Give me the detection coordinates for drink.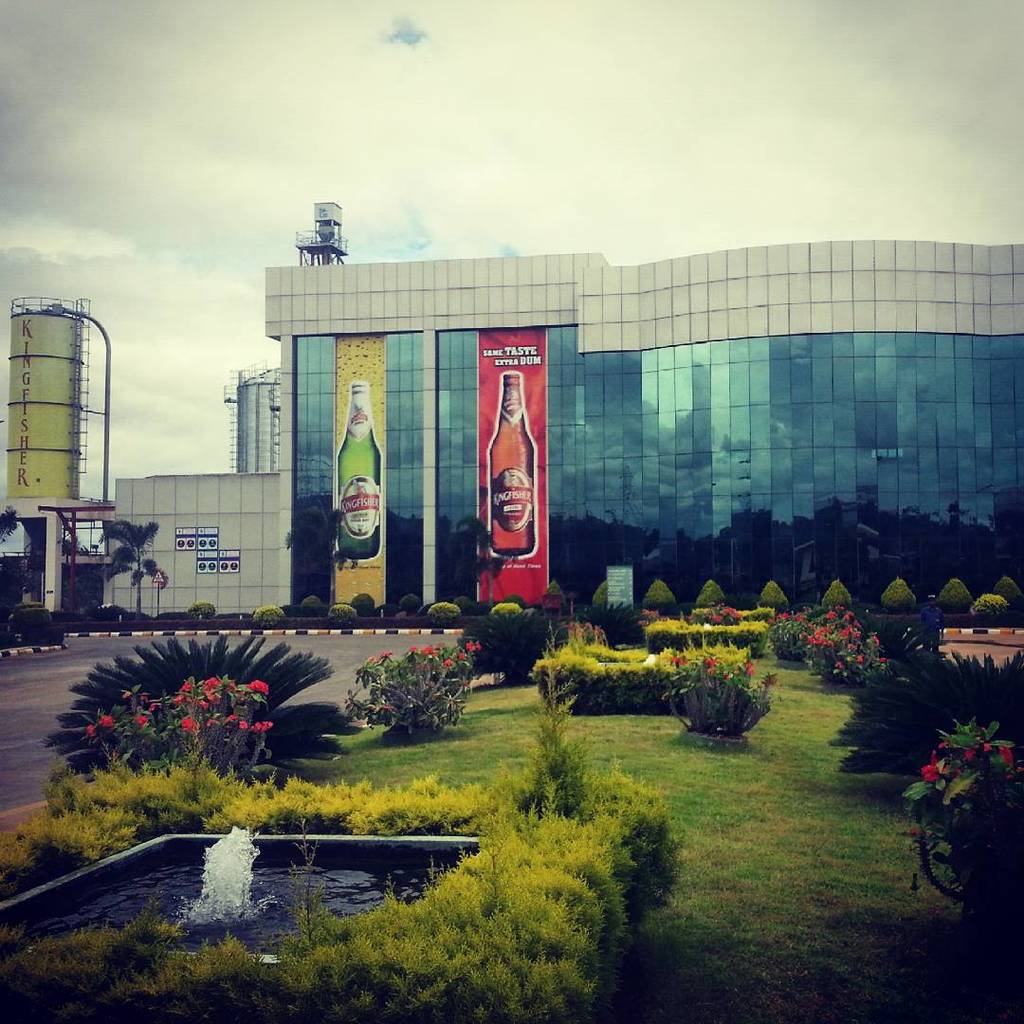
(340,387,378,555).
